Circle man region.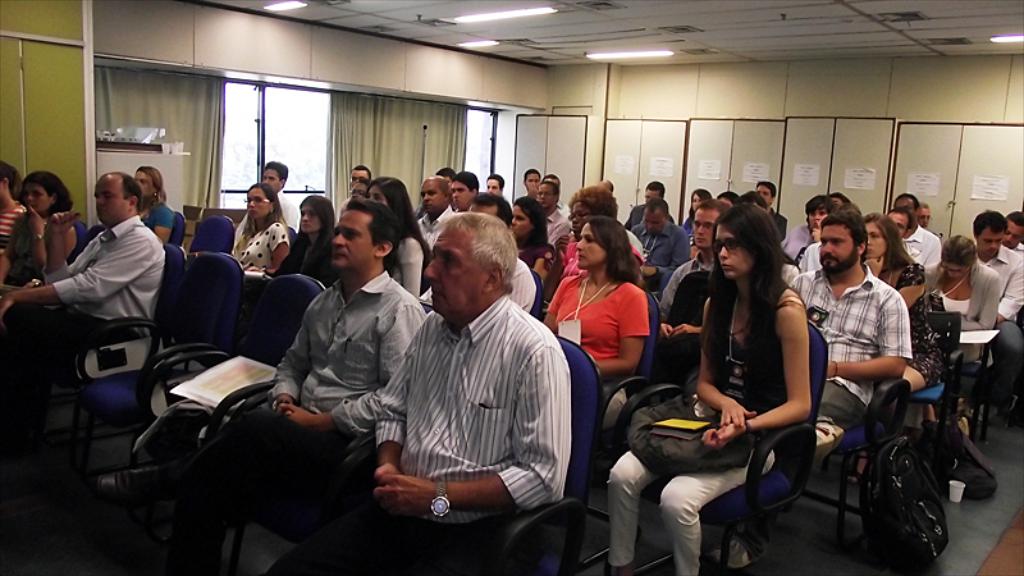
Region: [1007, 210, 1023, 253].
